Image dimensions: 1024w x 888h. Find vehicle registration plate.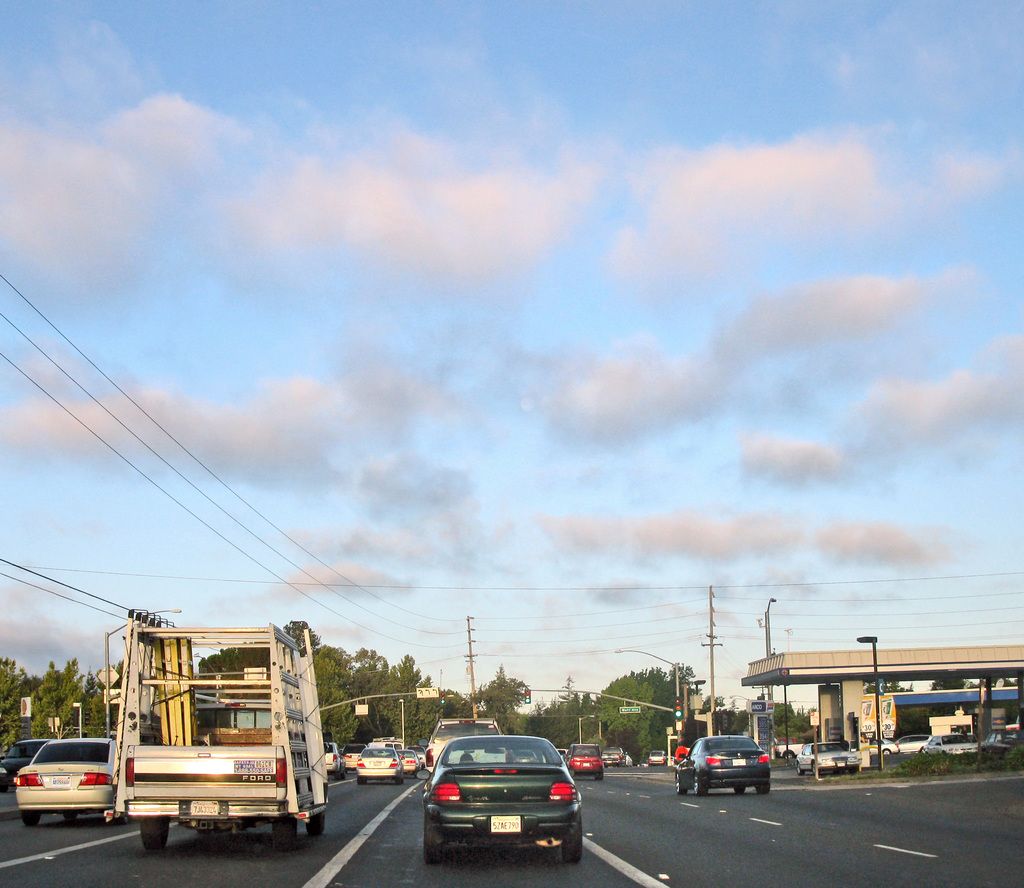
BBox(488, 815, 520, 835).
